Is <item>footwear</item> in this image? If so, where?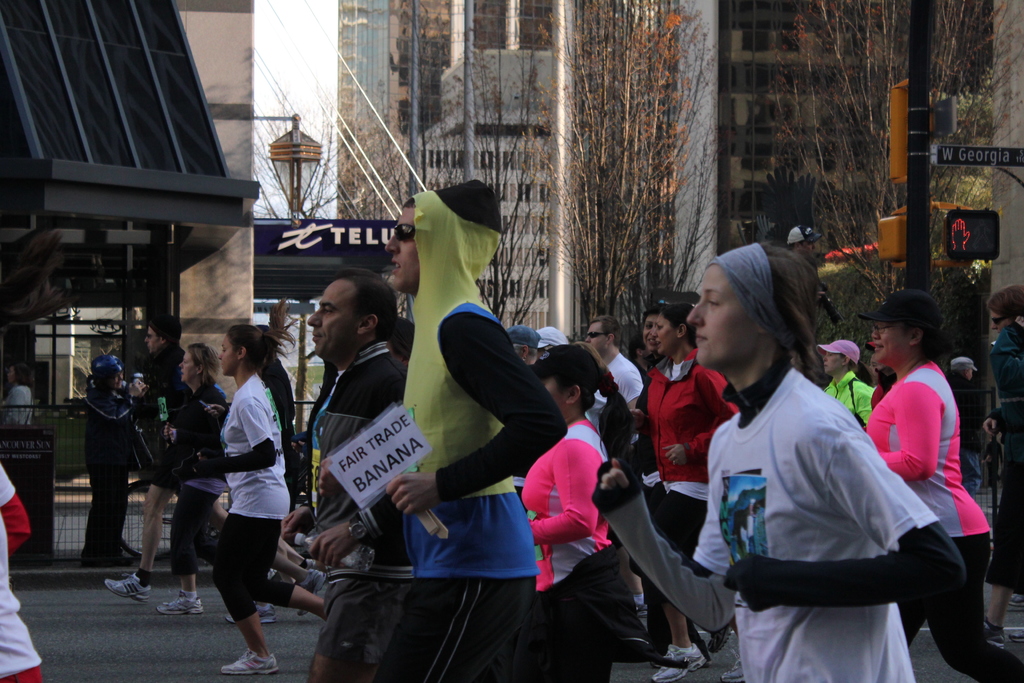
Yes, at <region>720, 661, 749, 682</region>.
